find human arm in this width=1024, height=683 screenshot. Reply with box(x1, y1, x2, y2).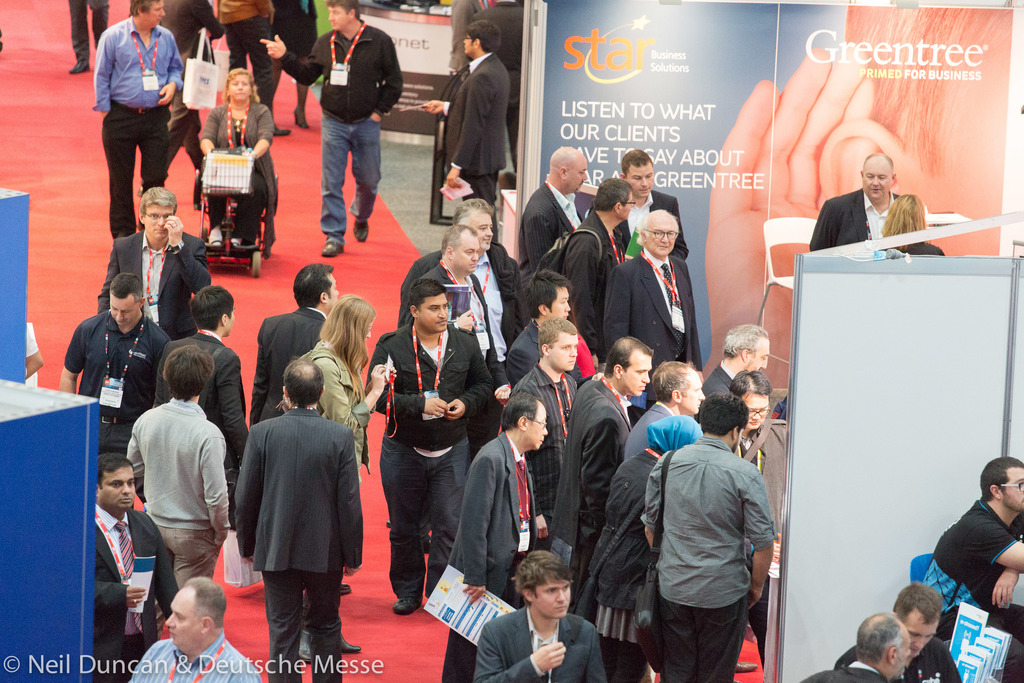
box(247, 95, 280, 163).
